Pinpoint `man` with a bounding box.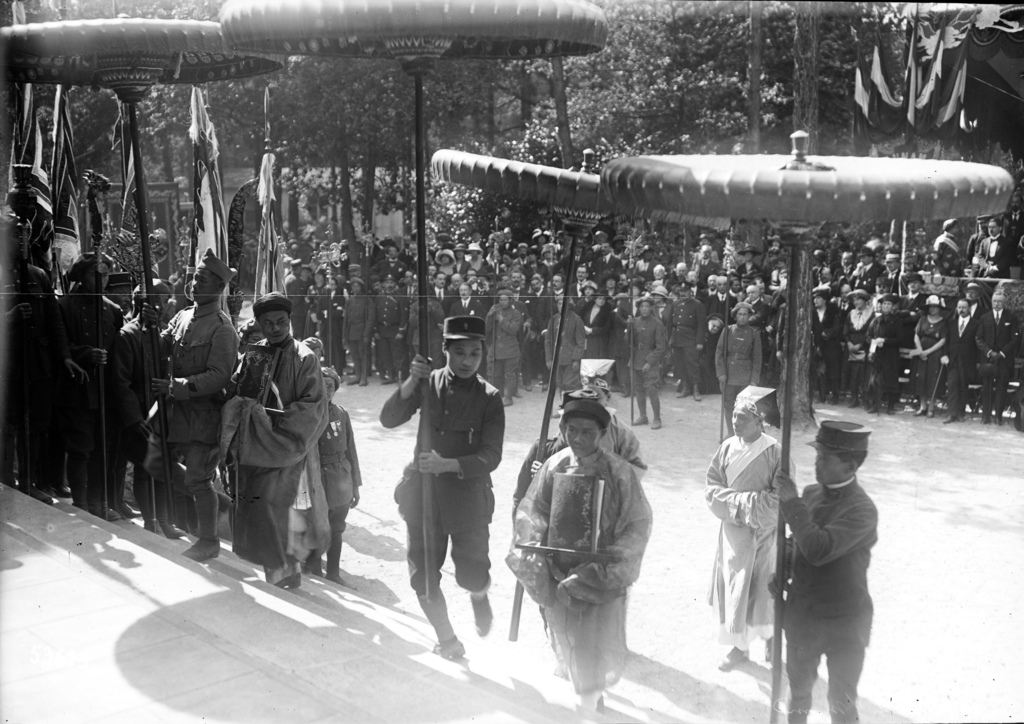
618,293,671,434.
